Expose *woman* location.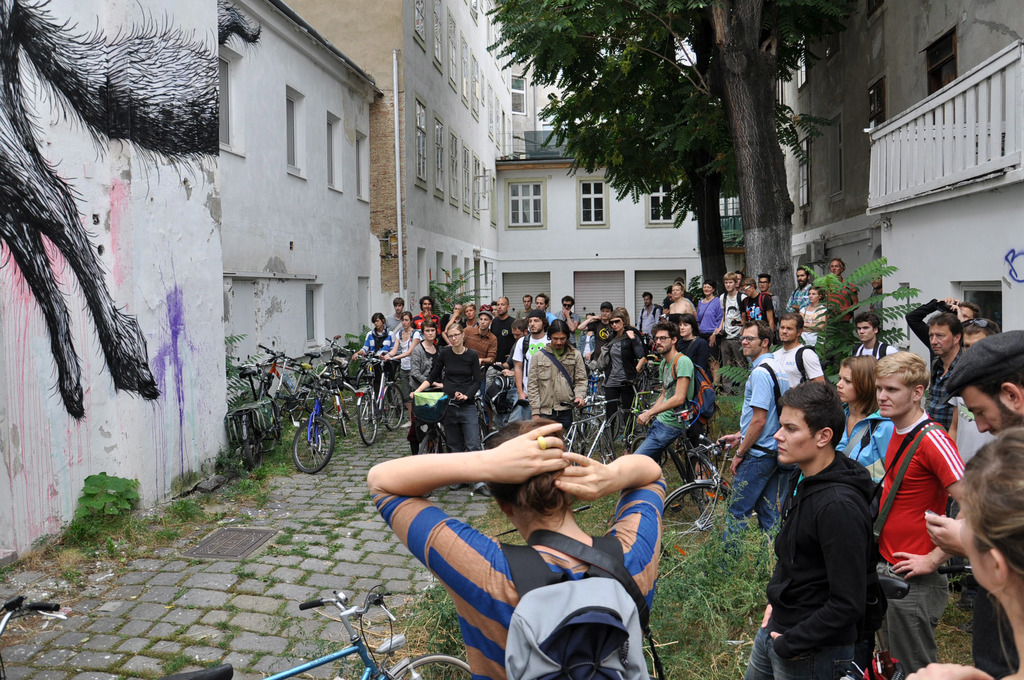
Exposed at 379 371 678 665.
